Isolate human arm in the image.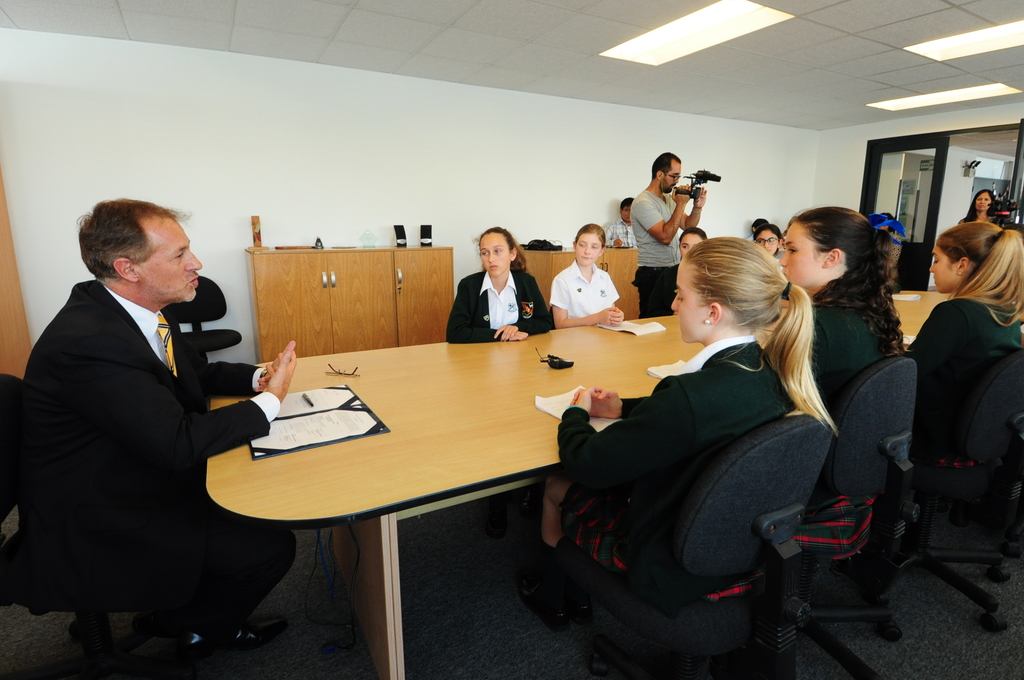
Isolated region: 602:217:623:247.
